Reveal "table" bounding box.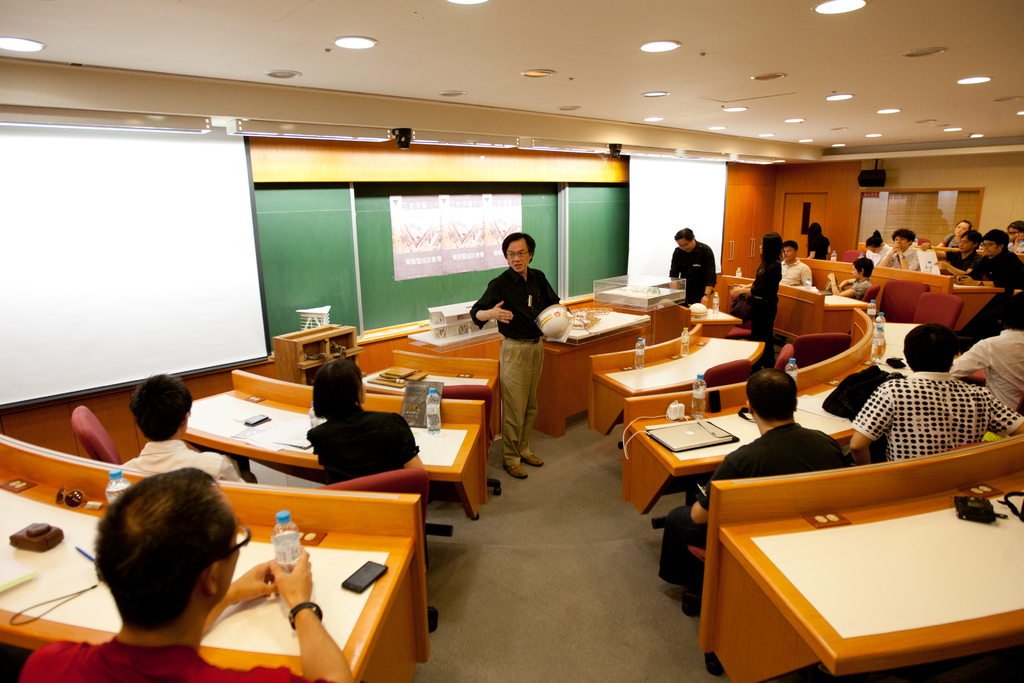
Revealed: BBox(717, 273, 848, 339).
